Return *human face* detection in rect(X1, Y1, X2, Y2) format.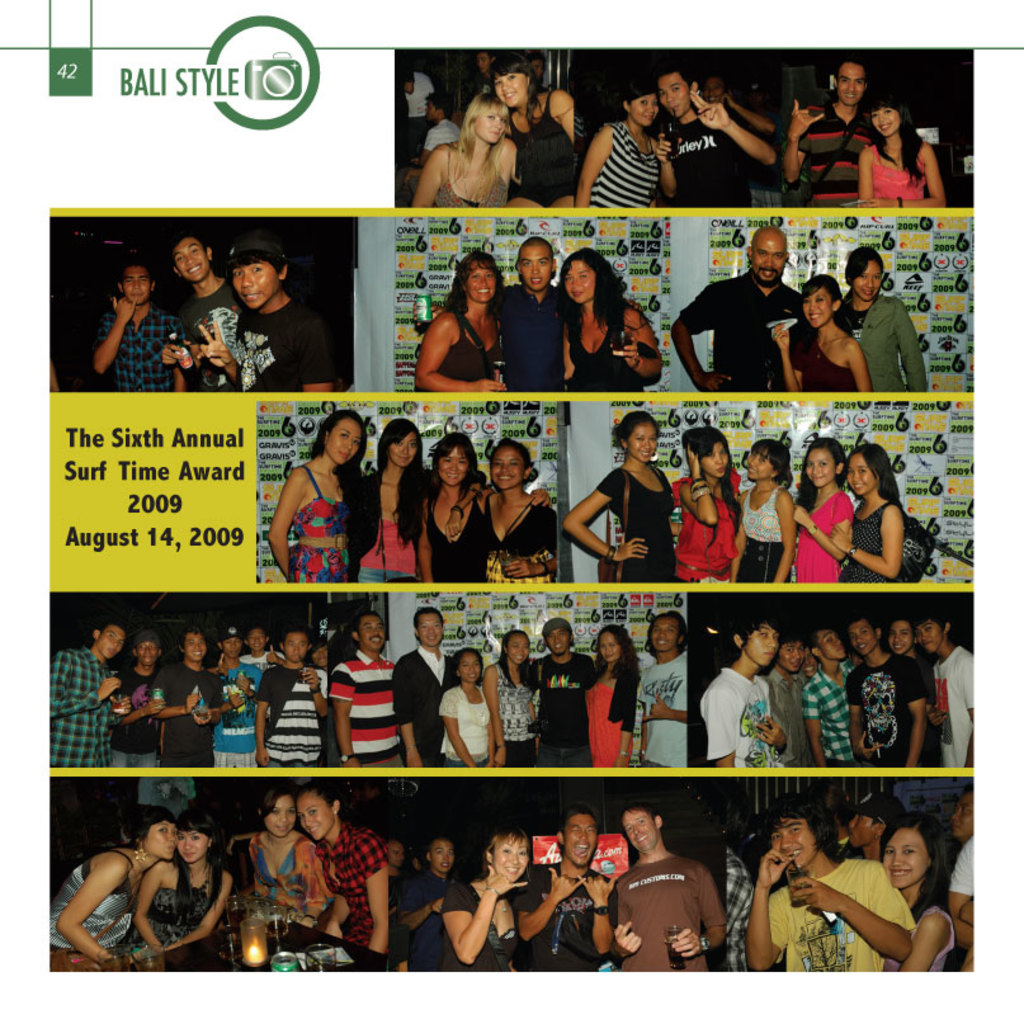
rect(566, 263, 593, 306).
